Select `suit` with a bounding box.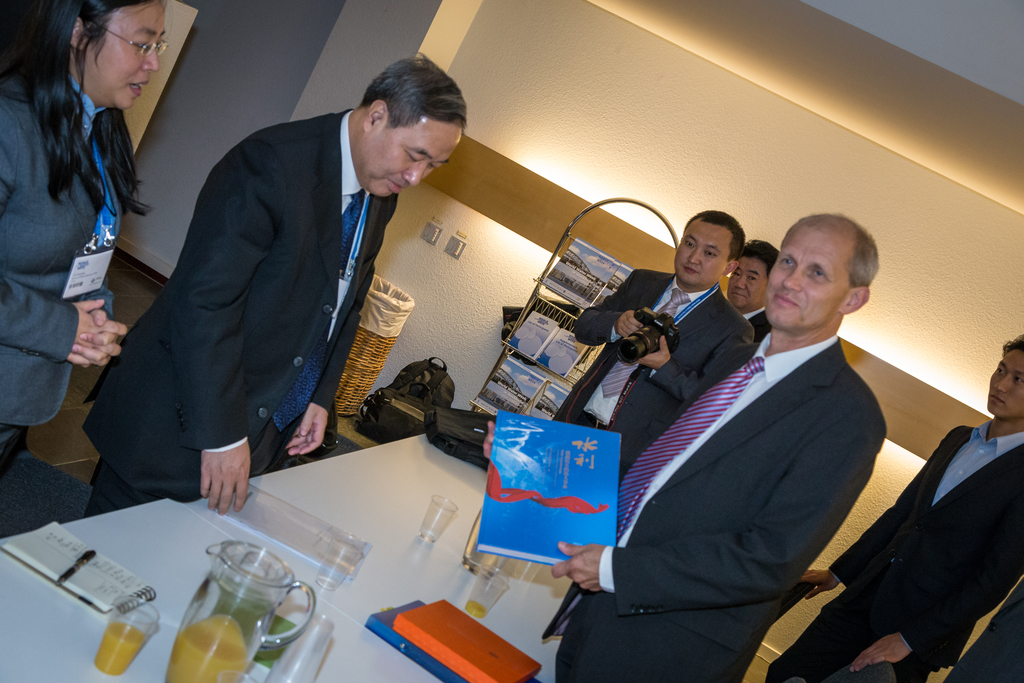
box(765, 428, 1023, 680).
